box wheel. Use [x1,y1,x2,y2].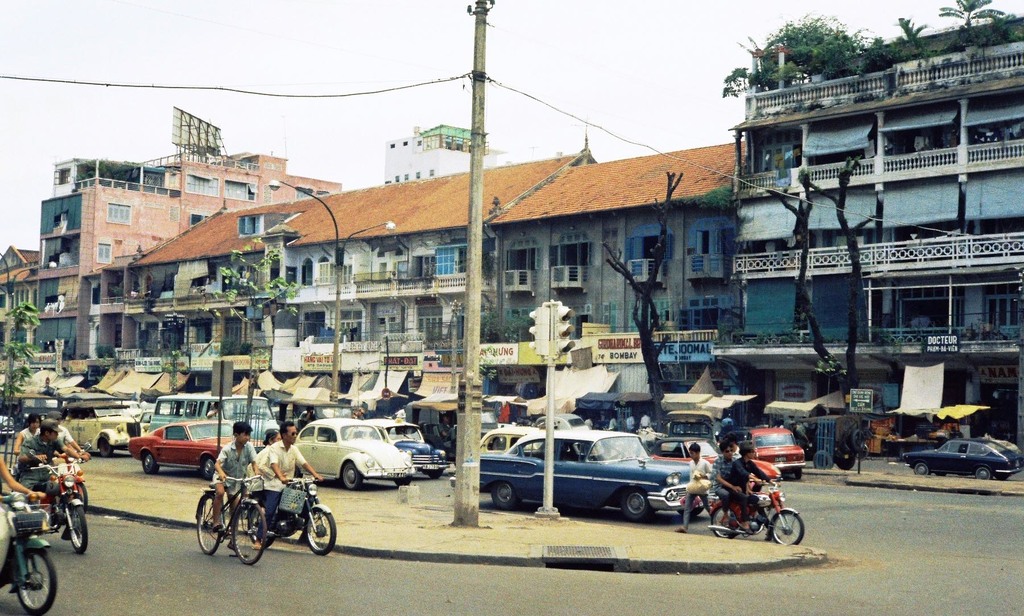
[230,505,266,563].
